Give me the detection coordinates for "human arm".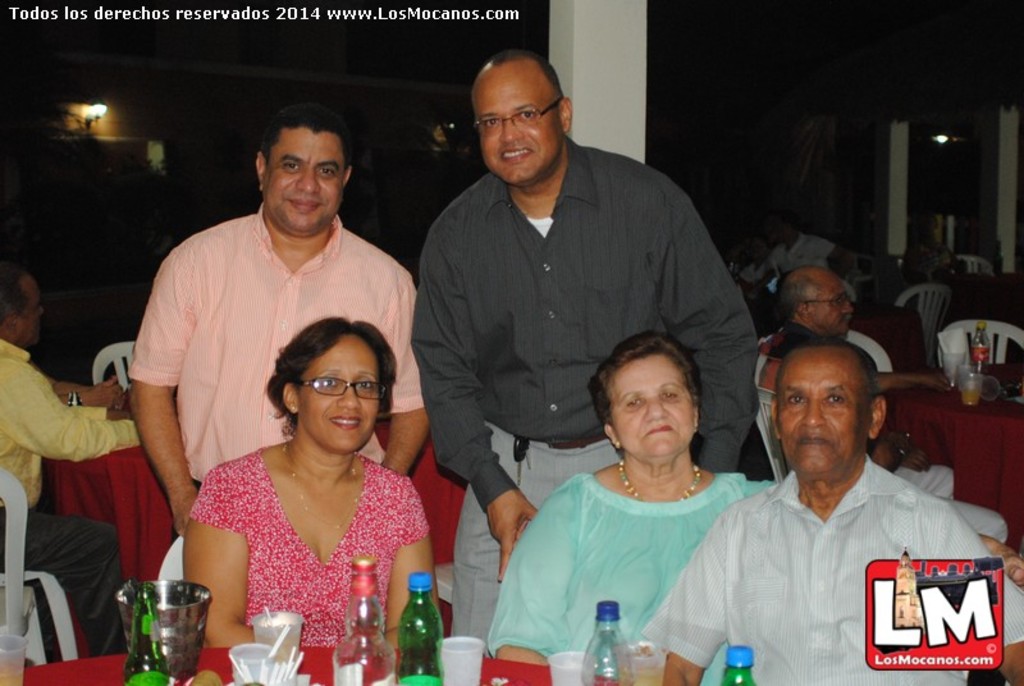
box(180, 465, 261, 646).
